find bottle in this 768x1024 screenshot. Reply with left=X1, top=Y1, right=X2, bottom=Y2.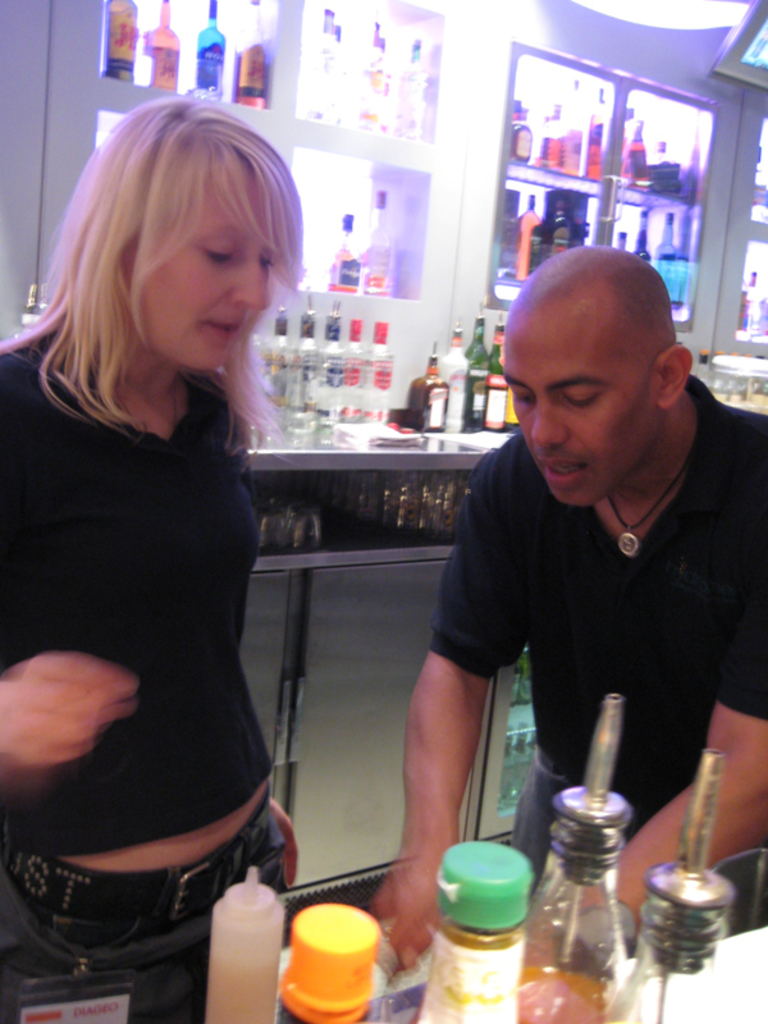
left=399, top=347, right=460, bottom=449.
